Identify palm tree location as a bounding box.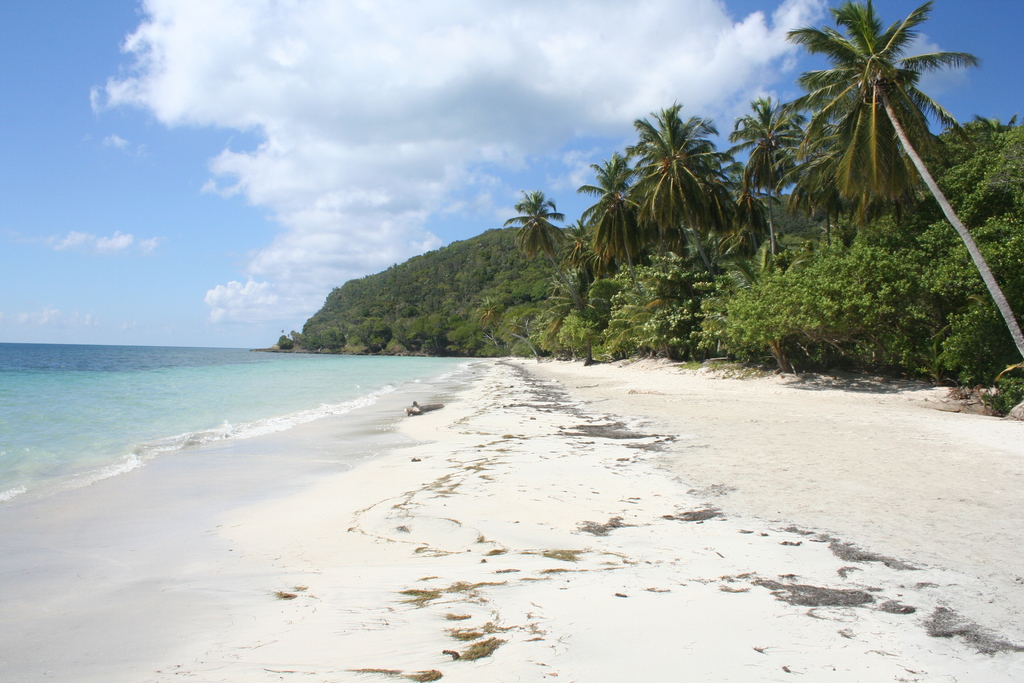
[left=575, top=146, right=650, bottom=279].
